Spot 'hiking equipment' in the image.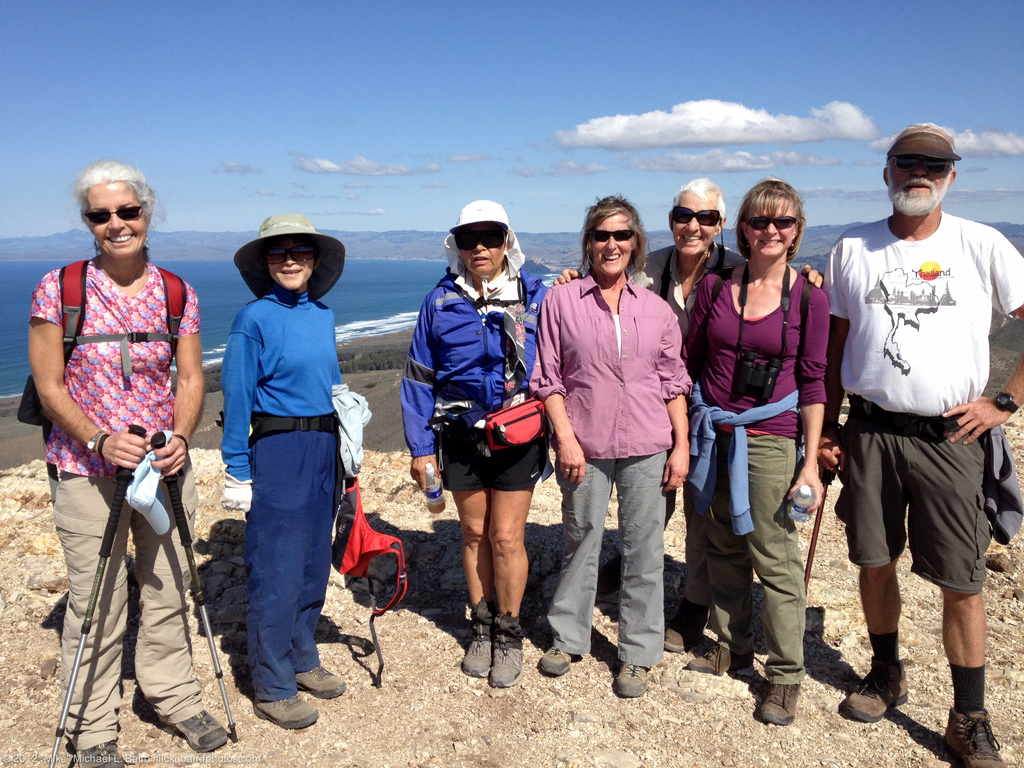
'hiking equipment' found at {"x1": 13, "y1": 257, "x2": 189, "y2": 428}.
